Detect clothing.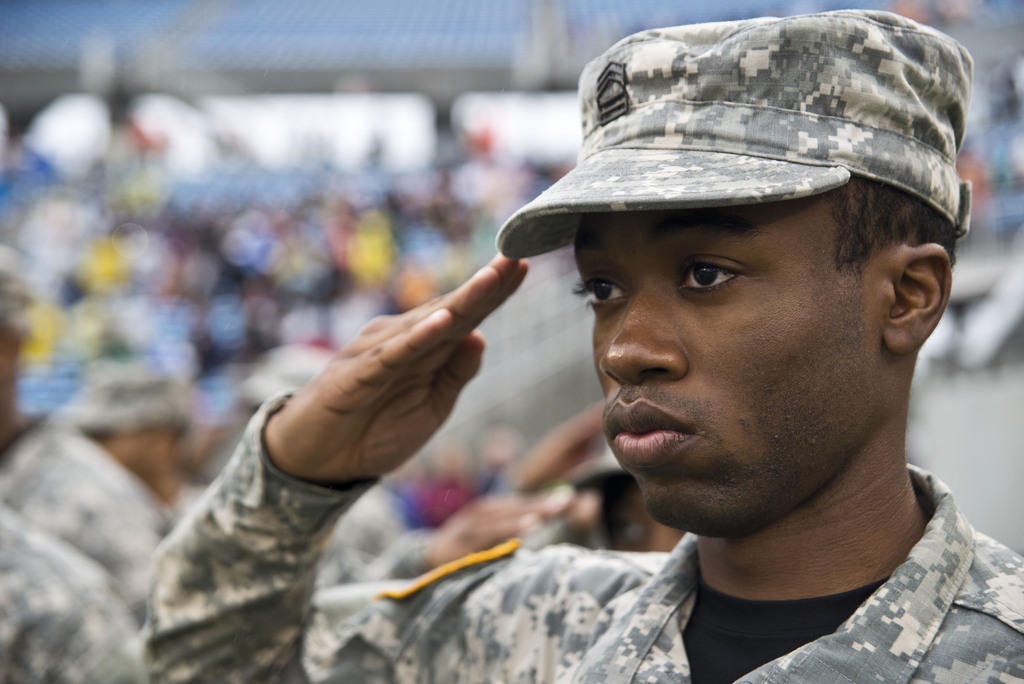
Detected at 131, 390, 1023, 683.
